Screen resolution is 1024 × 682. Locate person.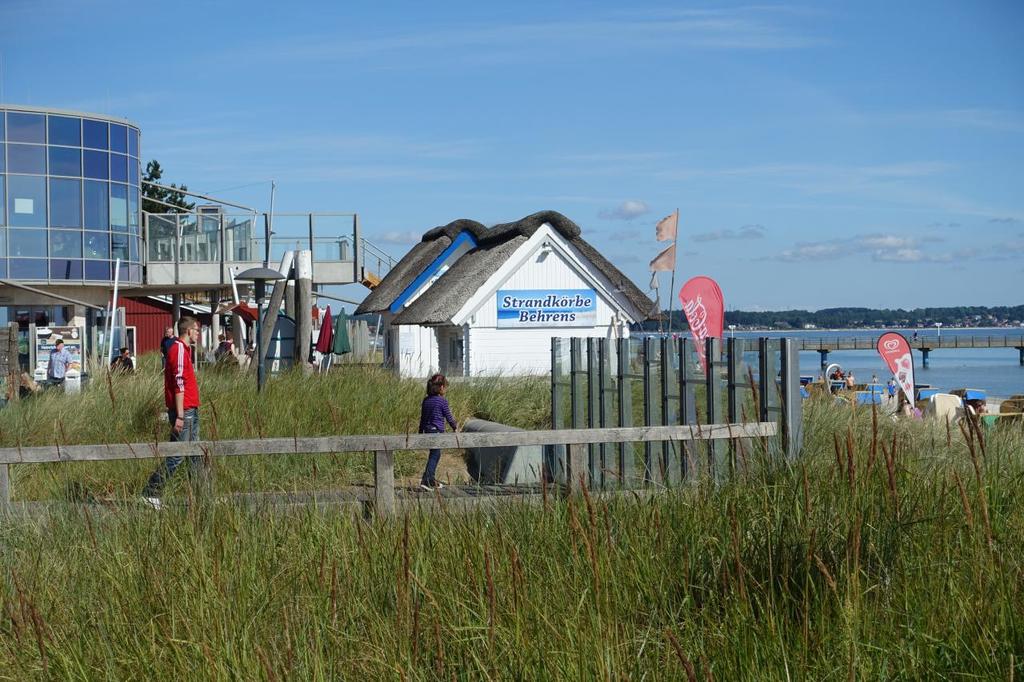
x1=214, y1=333, x2=226, y2=361.
